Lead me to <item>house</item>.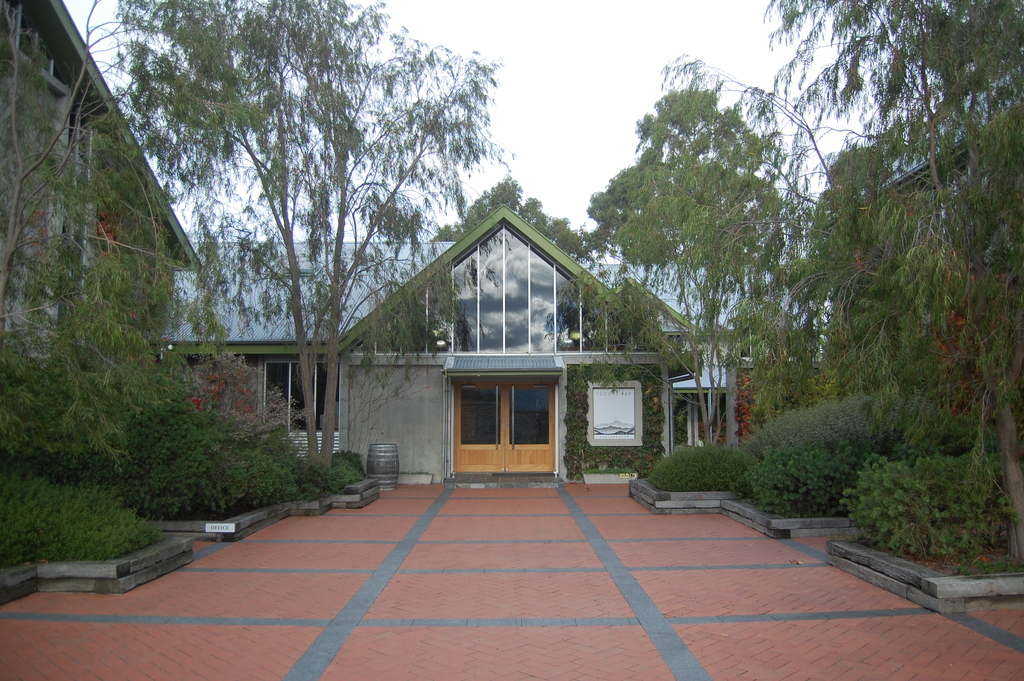
Lead to [left=0, top=0, right=206, bottom=386].
